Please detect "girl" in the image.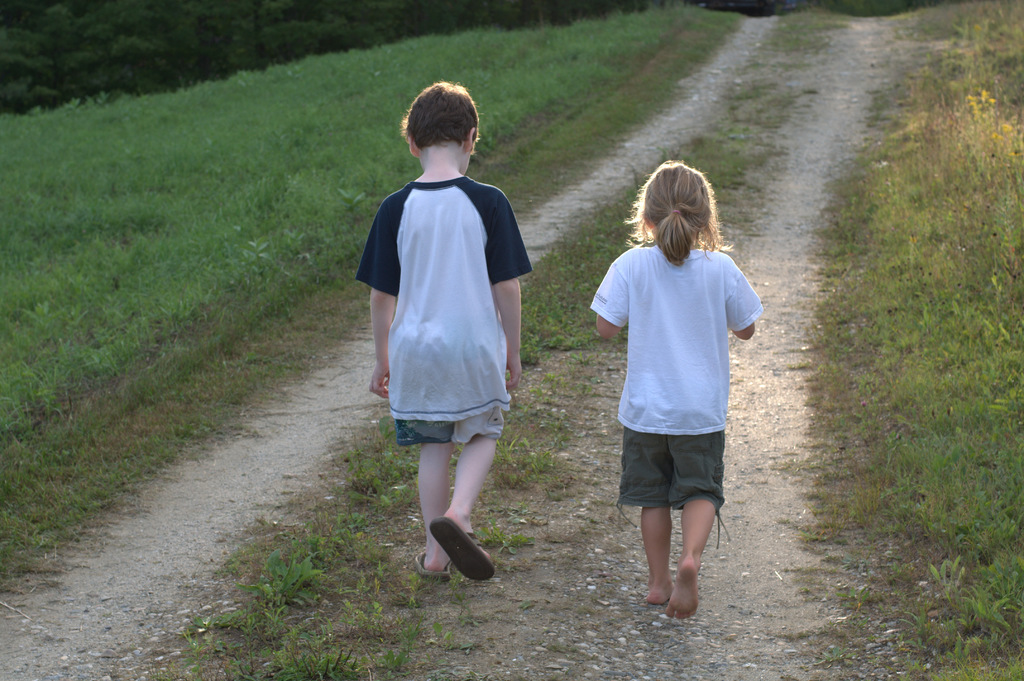
pyautogui.locateOnScreen(592, 154, 760, 621).
